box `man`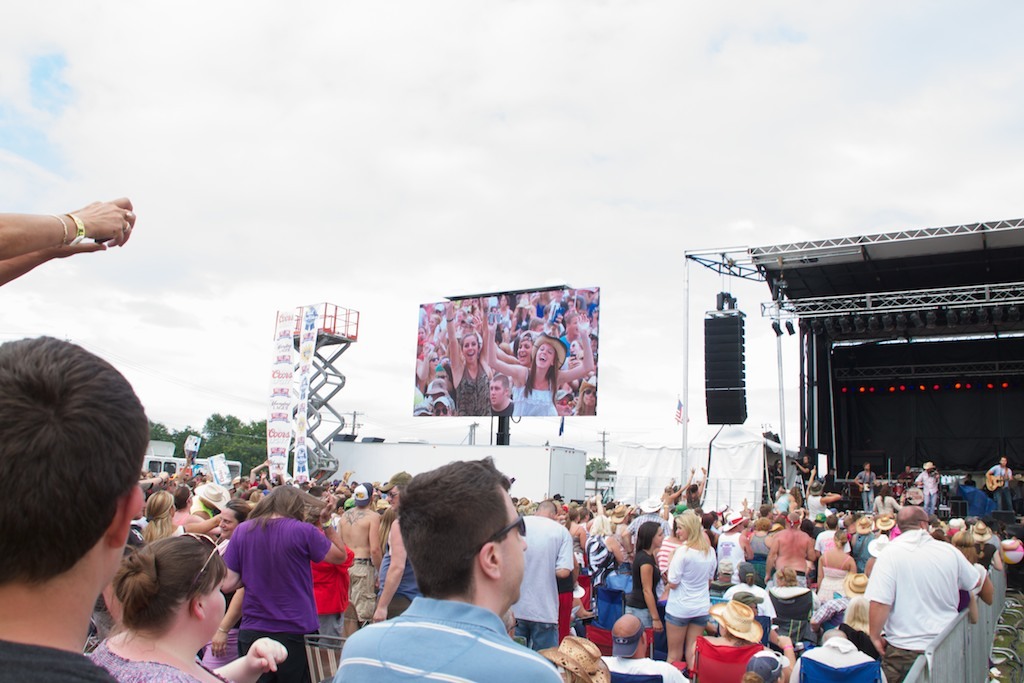
x1=509 y1=495 x2=573 y2=644
